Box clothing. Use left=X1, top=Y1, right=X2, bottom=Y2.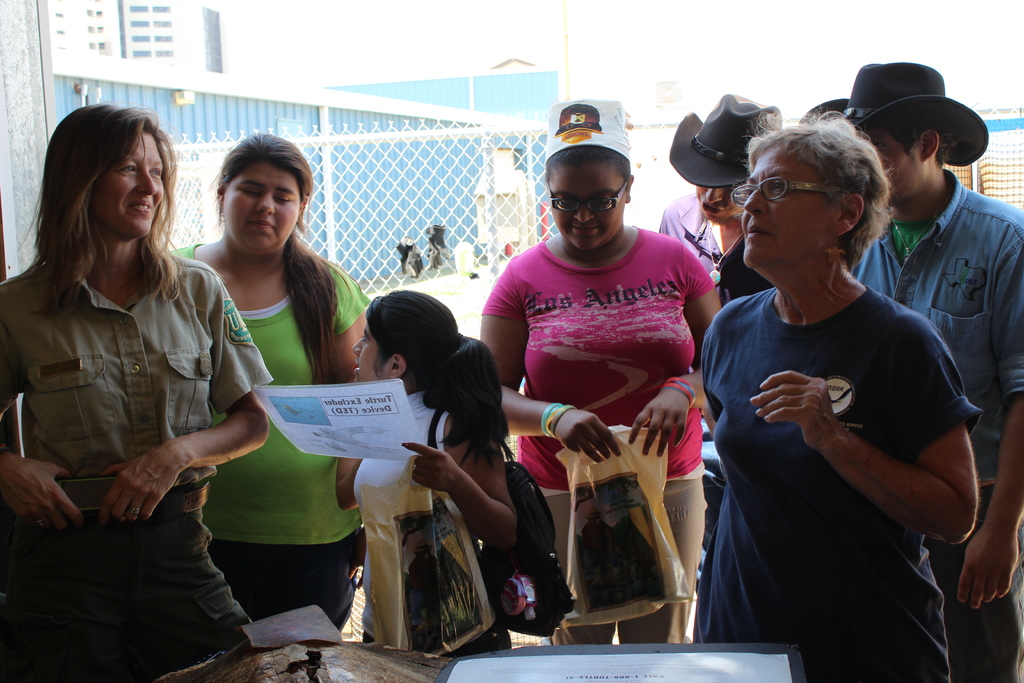
left=847, top=165, right=1023, bottom=682.
